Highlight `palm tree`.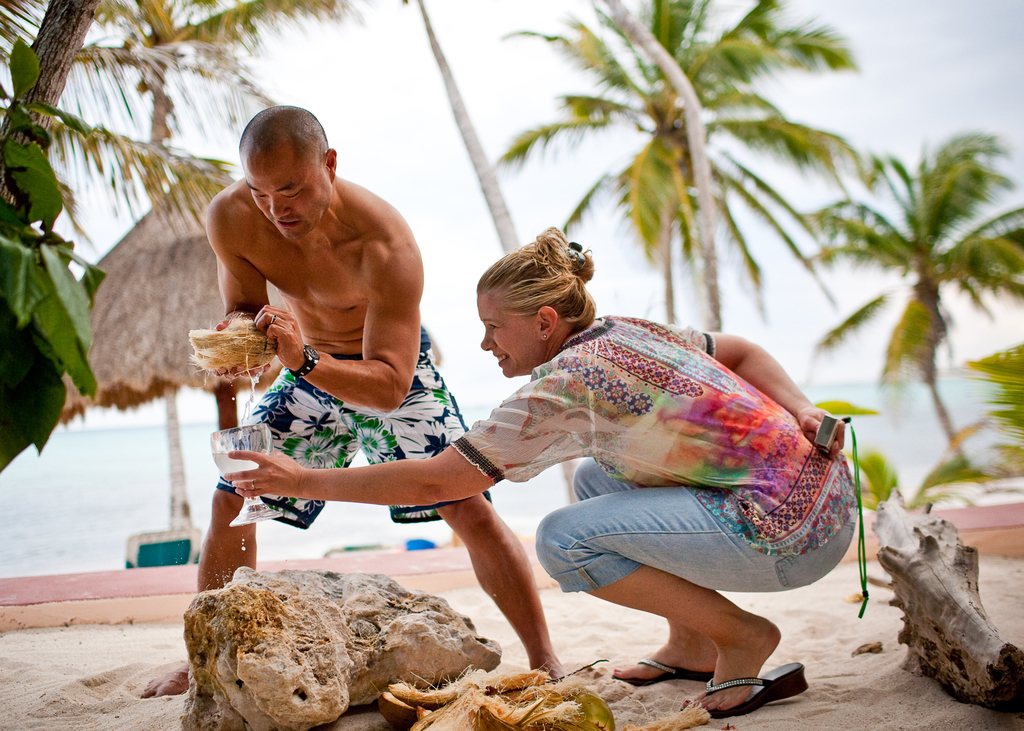
Highlighted region: {"left": 519, "top": 33, "right": 883, "bottom": 376}.
